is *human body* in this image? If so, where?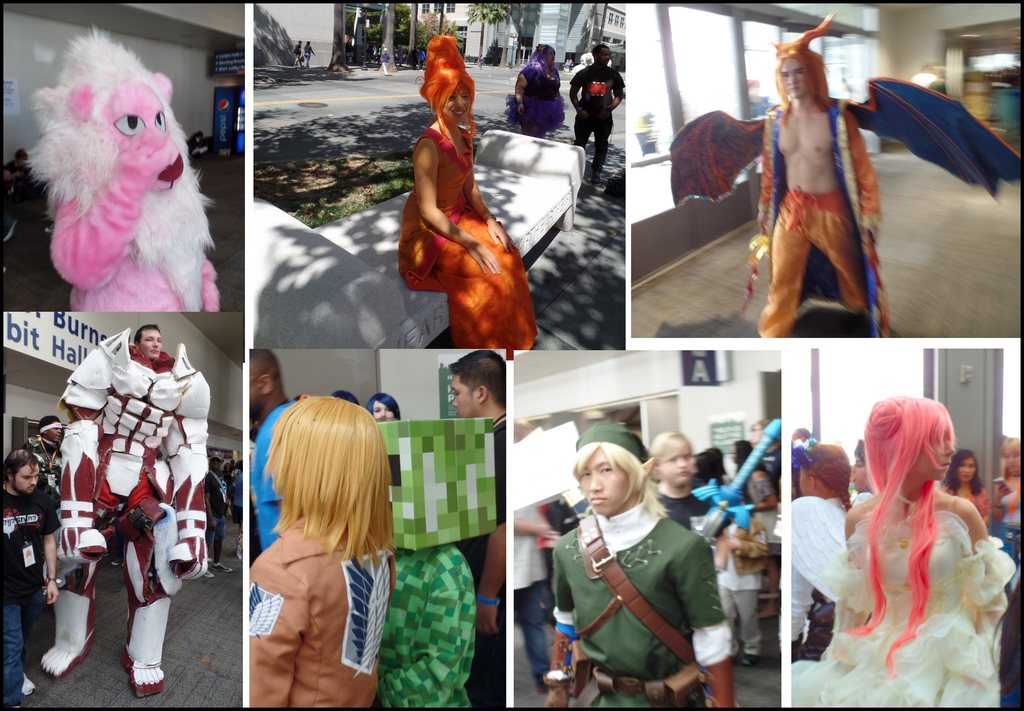
Yes, at <region>696, 448, 756, 658</region>.
